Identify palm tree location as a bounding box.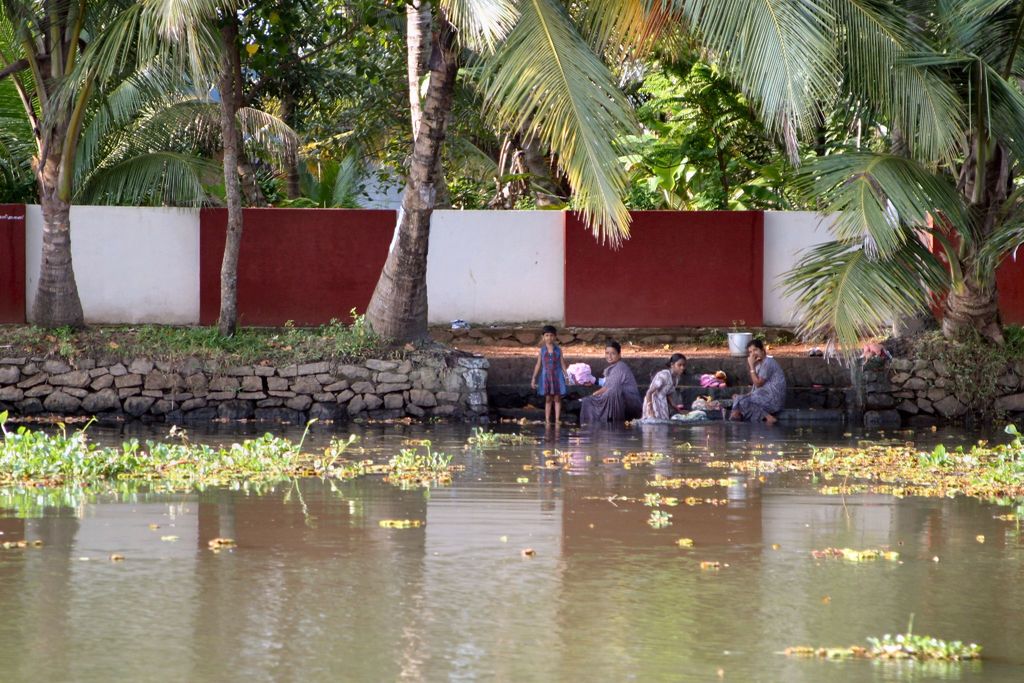
(12,0,174,329).
